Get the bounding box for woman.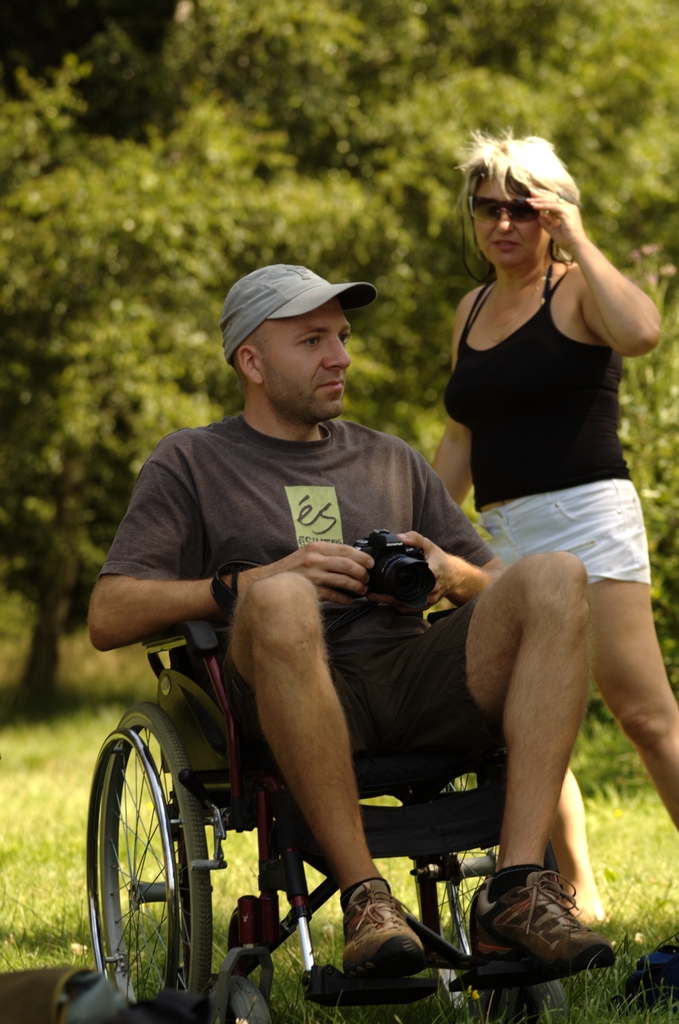
(425,139,678,915).
